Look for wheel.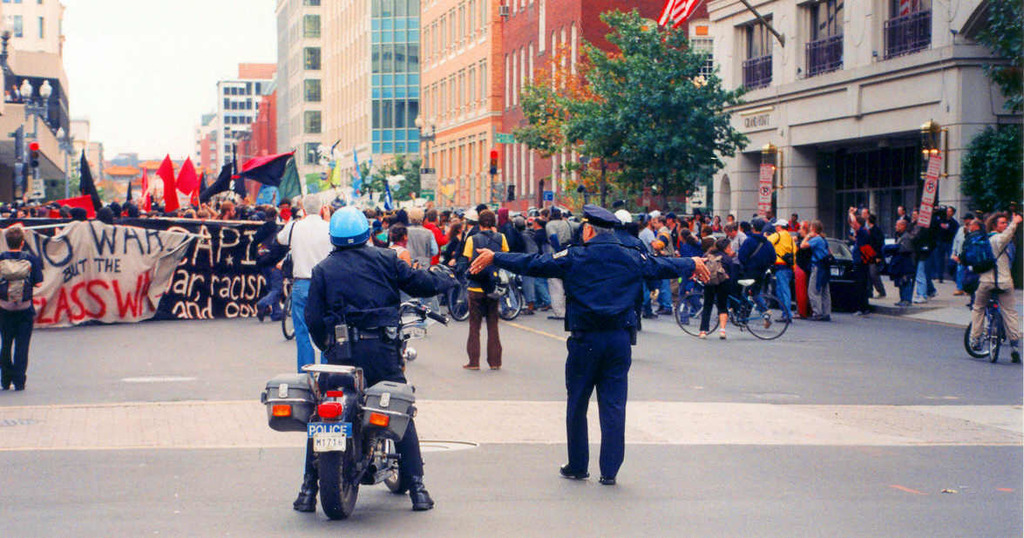
Found: BBox(492, 285, 526, 324).
